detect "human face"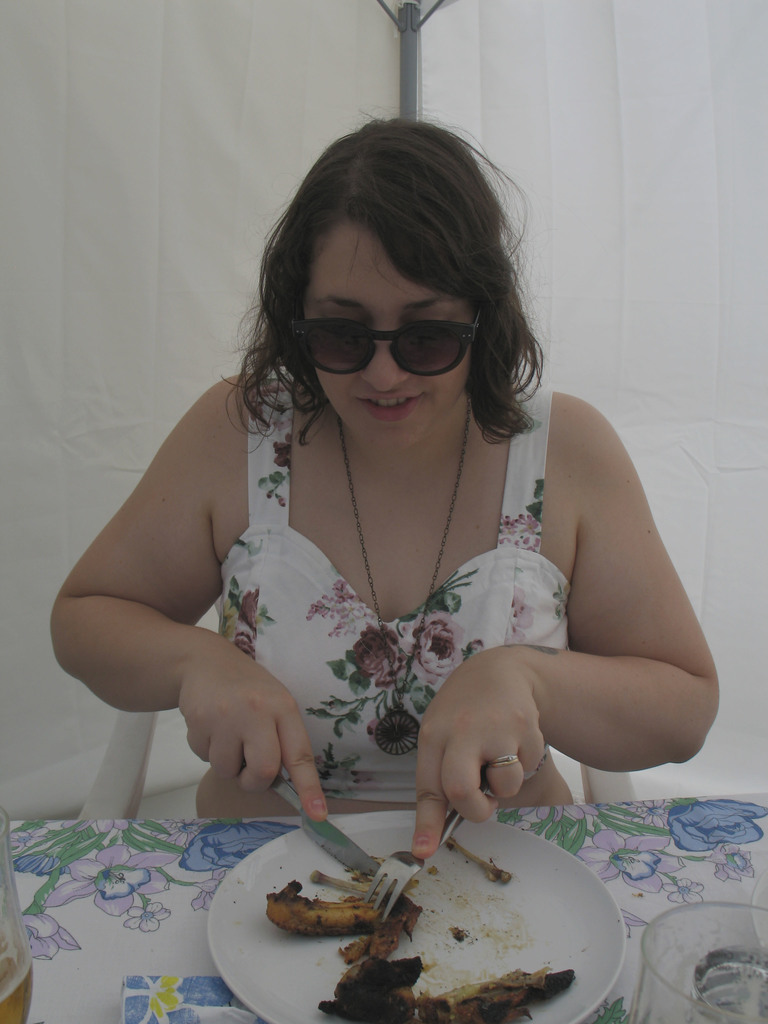
detection(301, 216, 467, 456)
